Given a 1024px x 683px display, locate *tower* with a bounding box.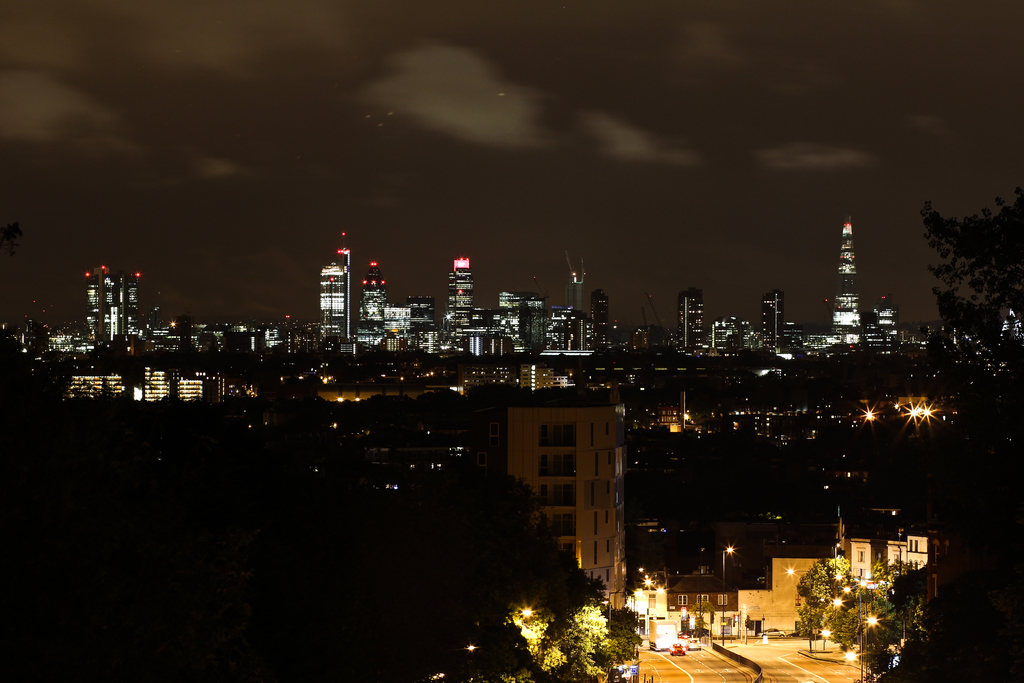
Located: pyautogui.locateOnScreen(550, 306, 592, 353).
